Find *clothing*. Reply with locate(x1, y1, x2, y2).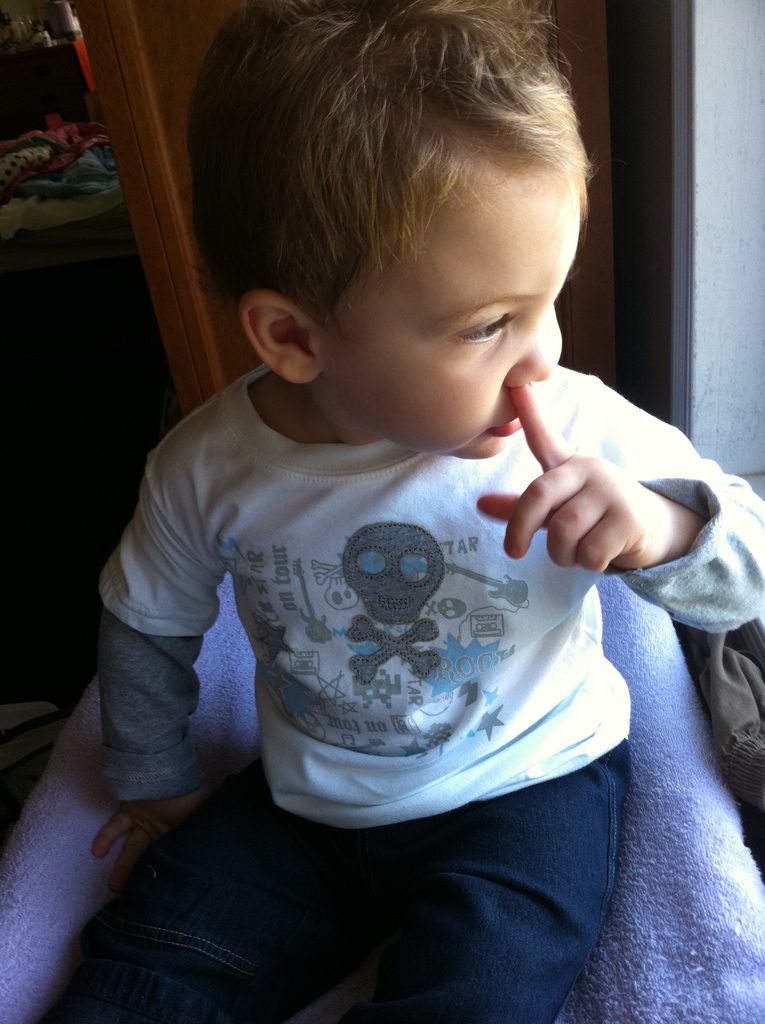
locate(71, 157, 707, 998).
